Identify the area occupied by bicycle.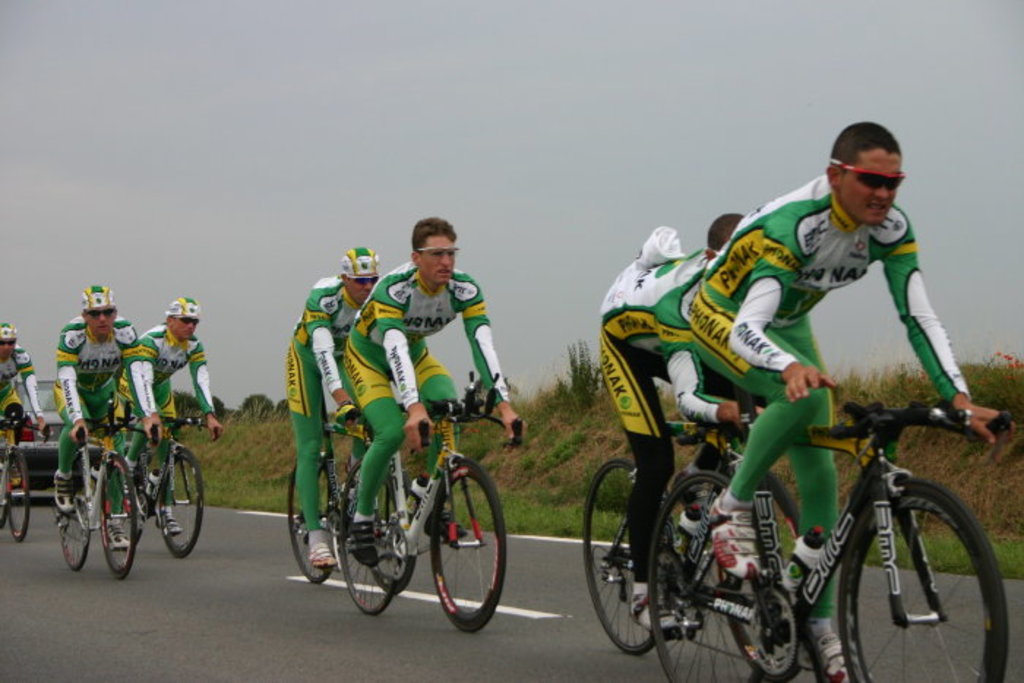
Area: box=[288, 379, 455, 592].
